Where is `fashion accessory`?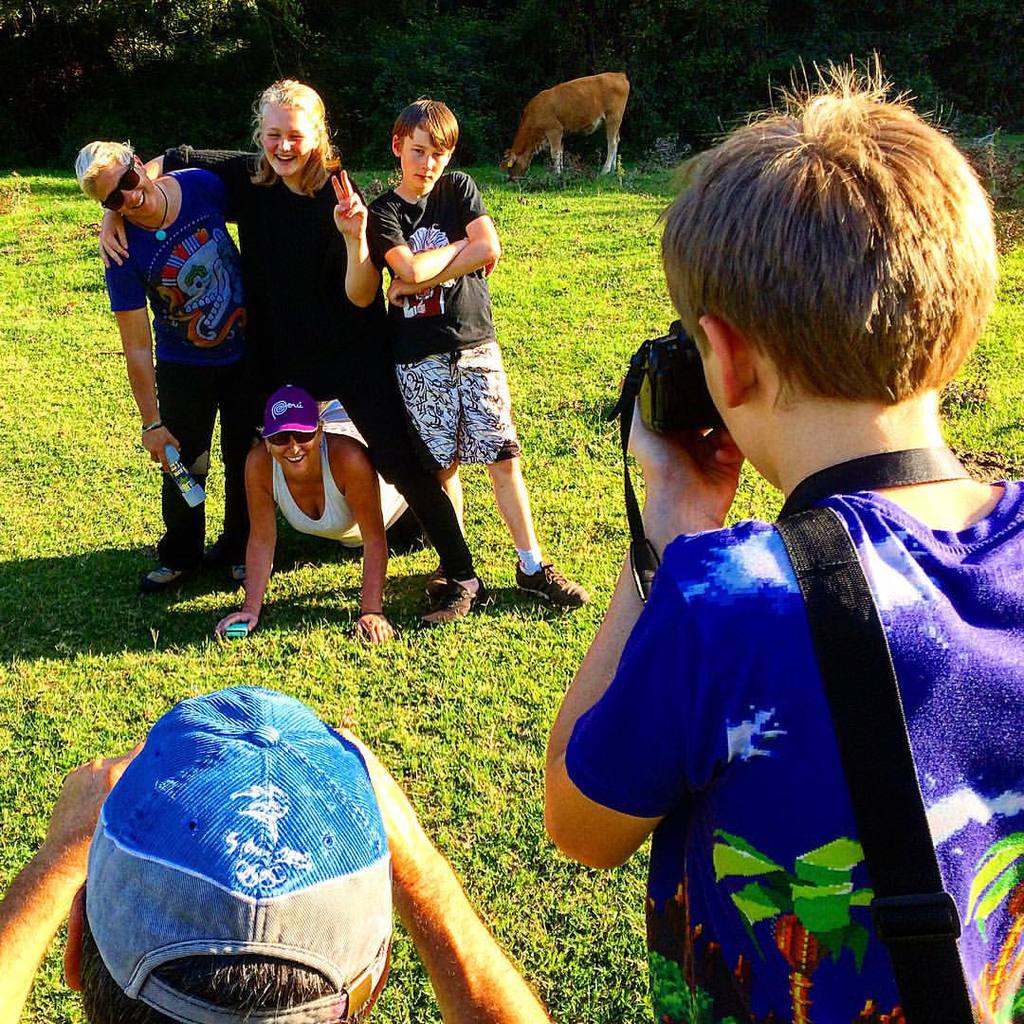
bbox(513, 545, 539, 572).
